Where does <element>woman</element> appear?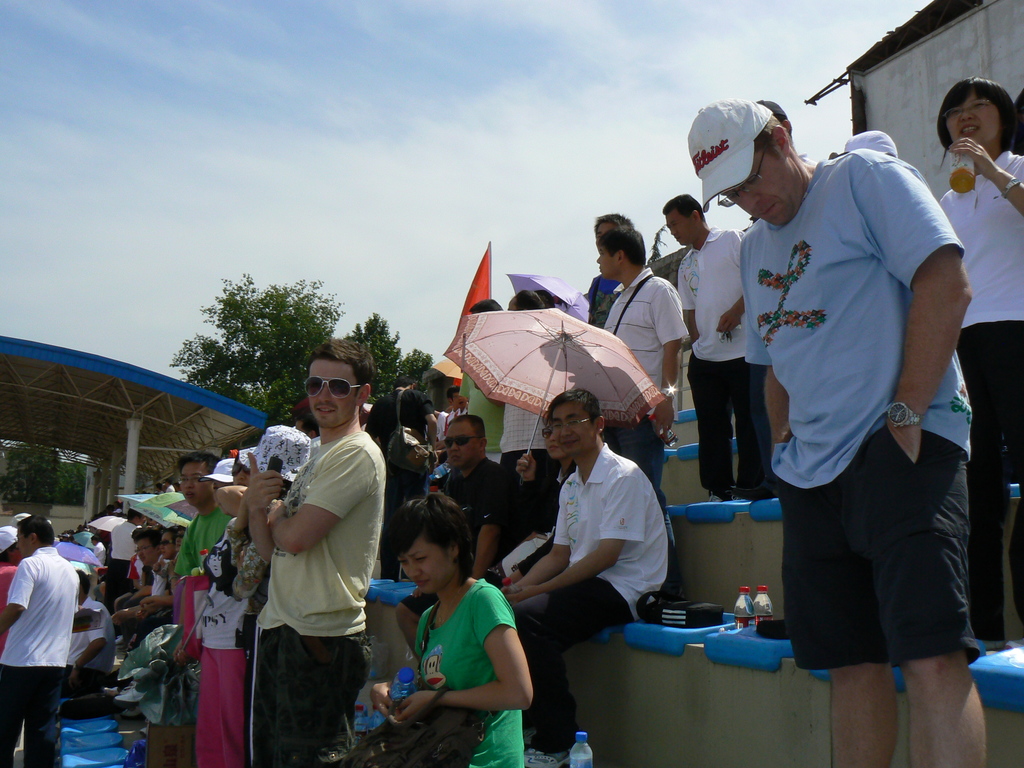
Appears at bbox=[927, 80, 1023, 662].
